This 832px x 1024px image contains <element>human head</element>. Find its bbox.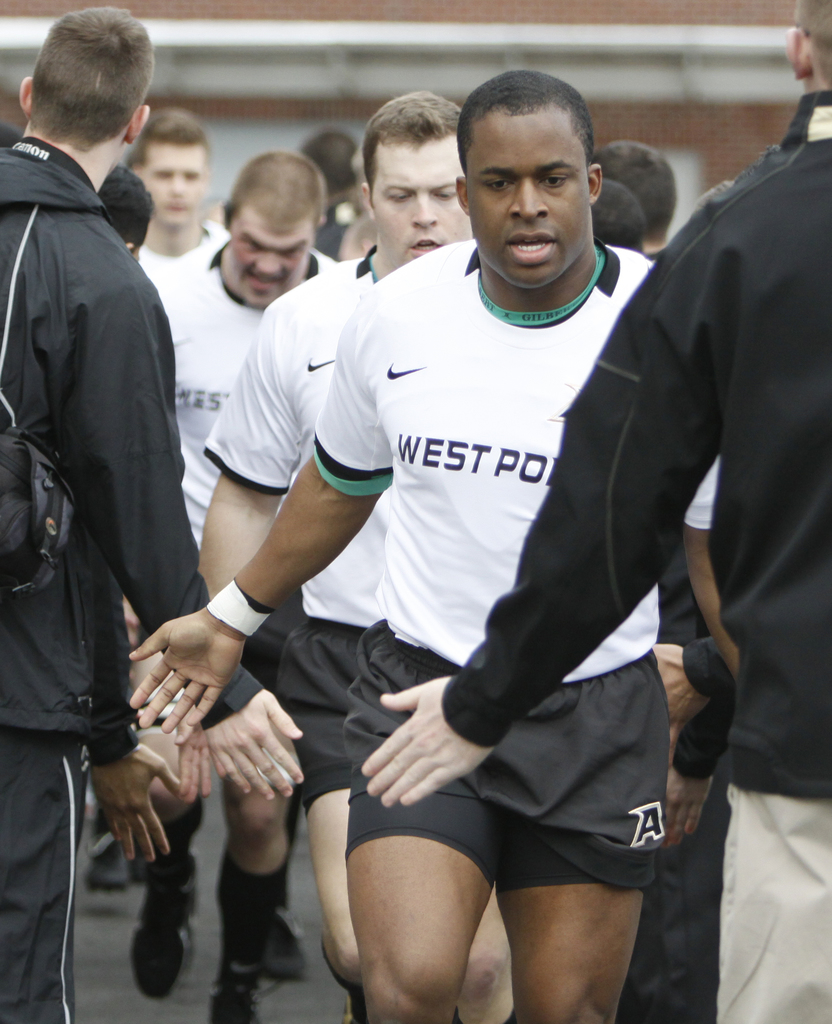
bbox=[17, 8, 164, 154].
